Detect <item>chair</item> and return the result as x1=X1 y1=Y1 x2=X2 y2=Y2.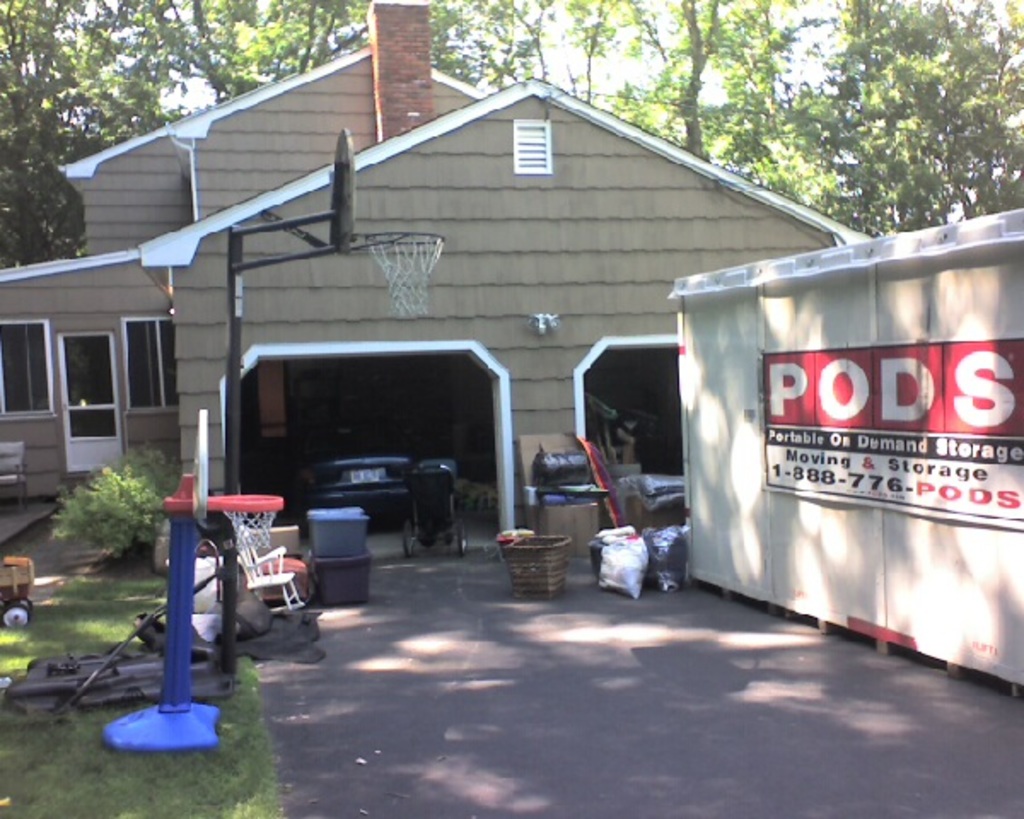
x1=0 y1=440 x2=29 y2=514.
